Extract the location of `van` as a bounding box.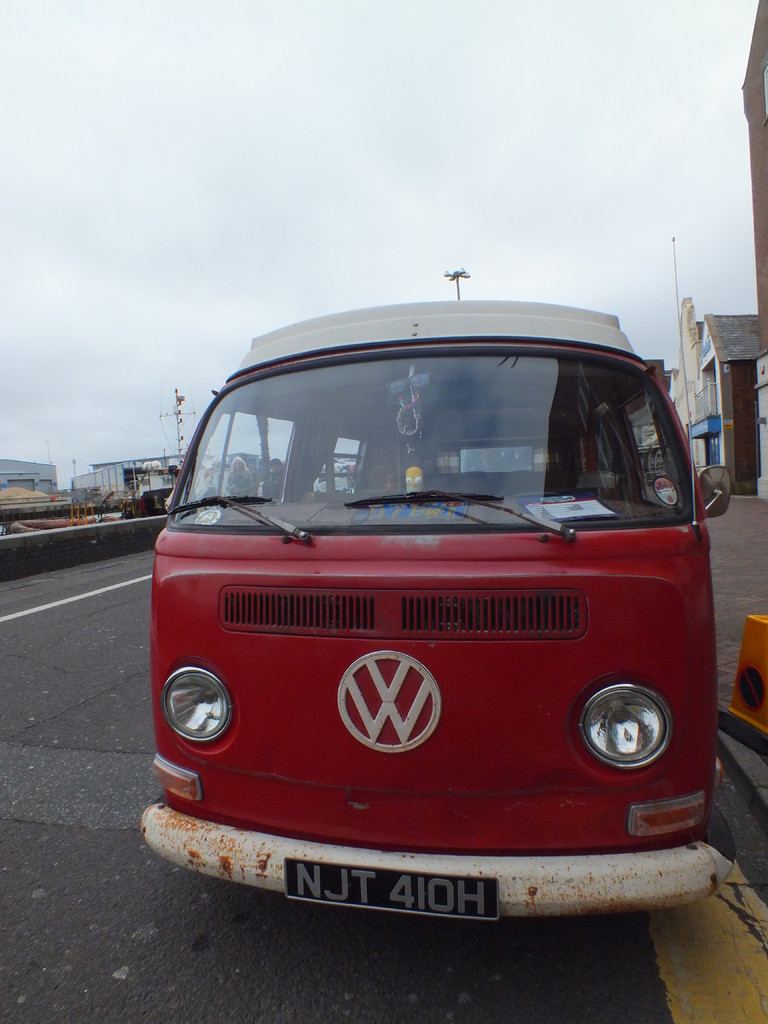
crop(134, 297, 734, 929).
